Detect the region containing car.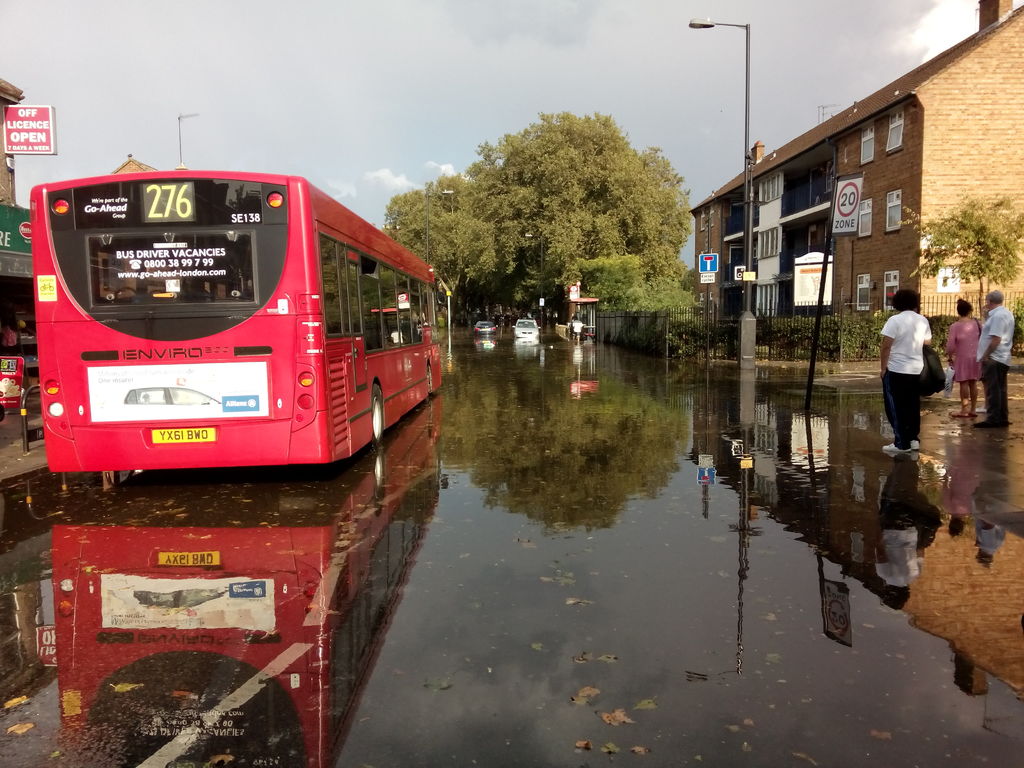
<region>473, 318, 493, 334</region>.
